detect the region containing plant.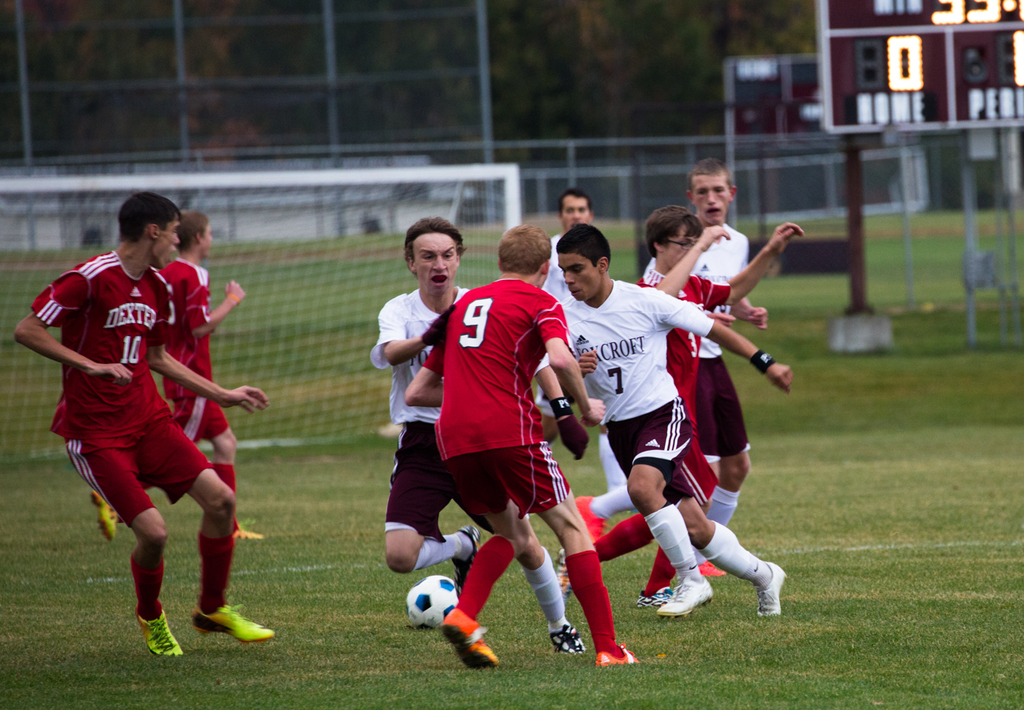
[2,207,667,452].
